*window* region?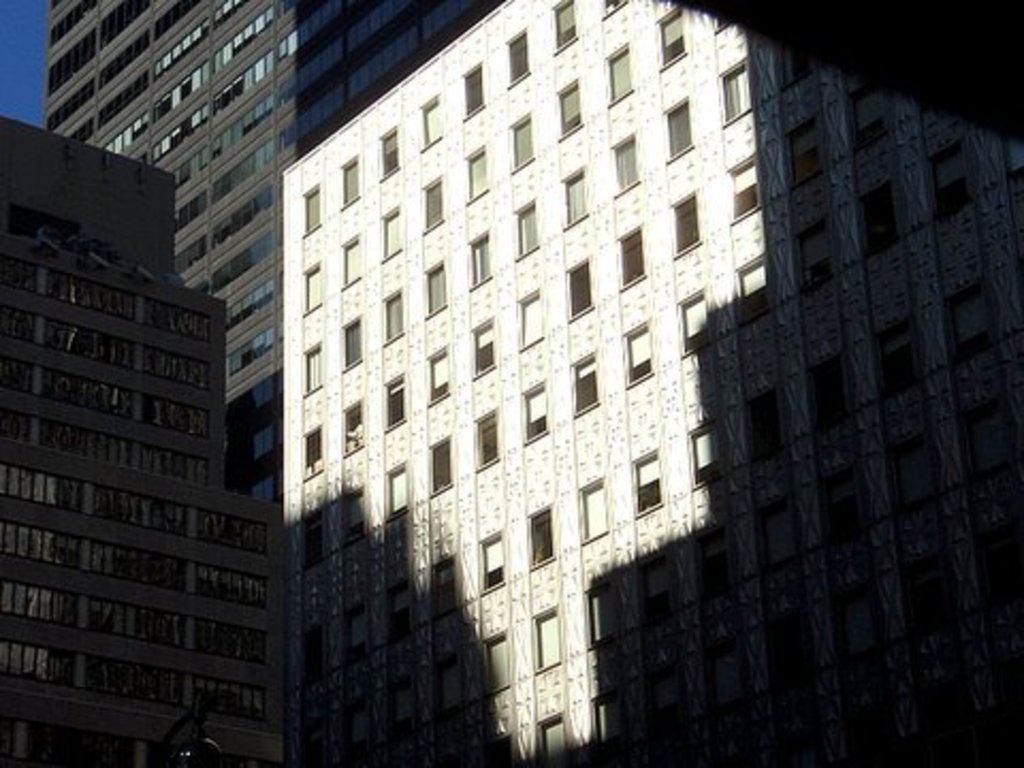
[x1=794, y1=228, x2=826, y2=292]
